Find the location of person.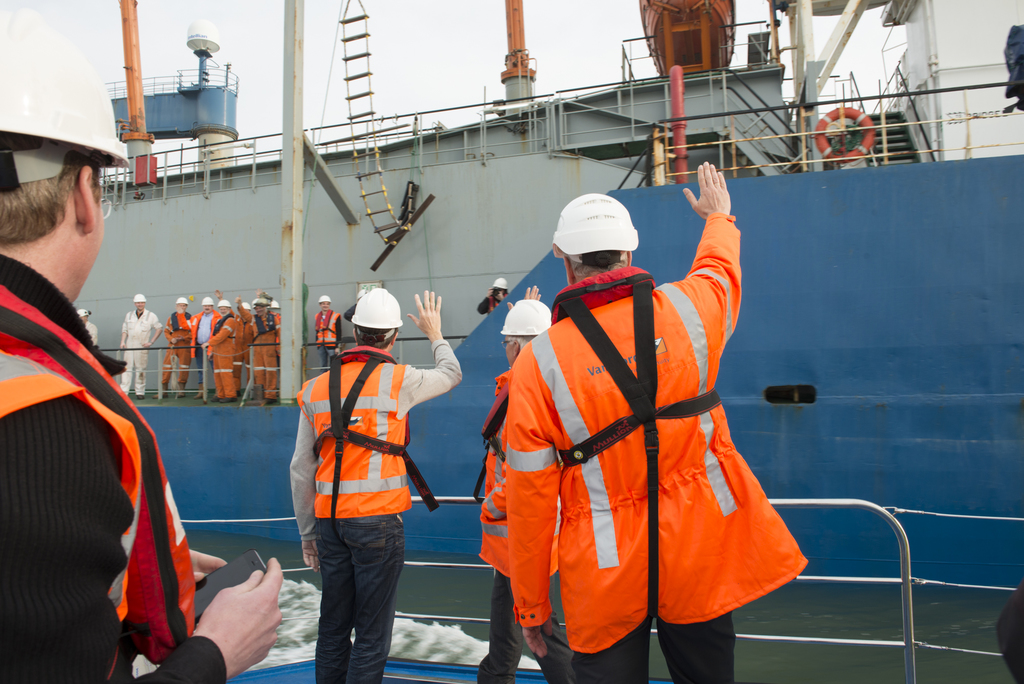
Location: select_region(287, 286, 464, 683).
